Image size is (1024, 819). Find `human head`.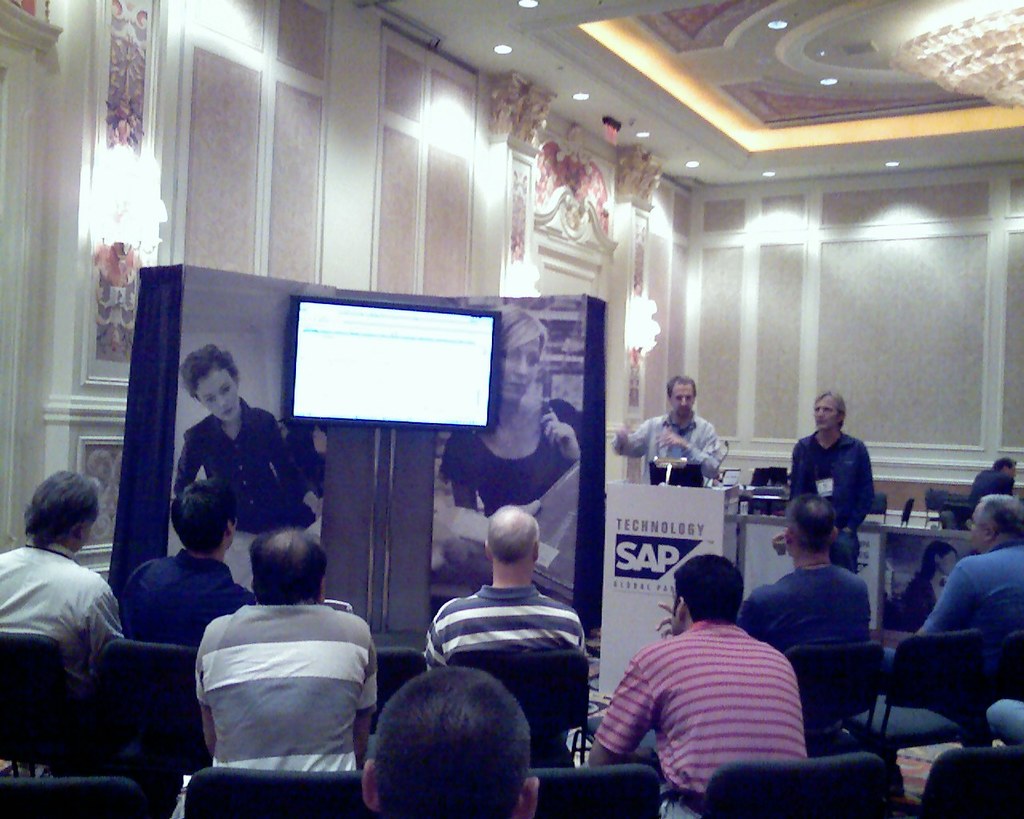
x1=669, y1=555, x2=746, y2=636.
